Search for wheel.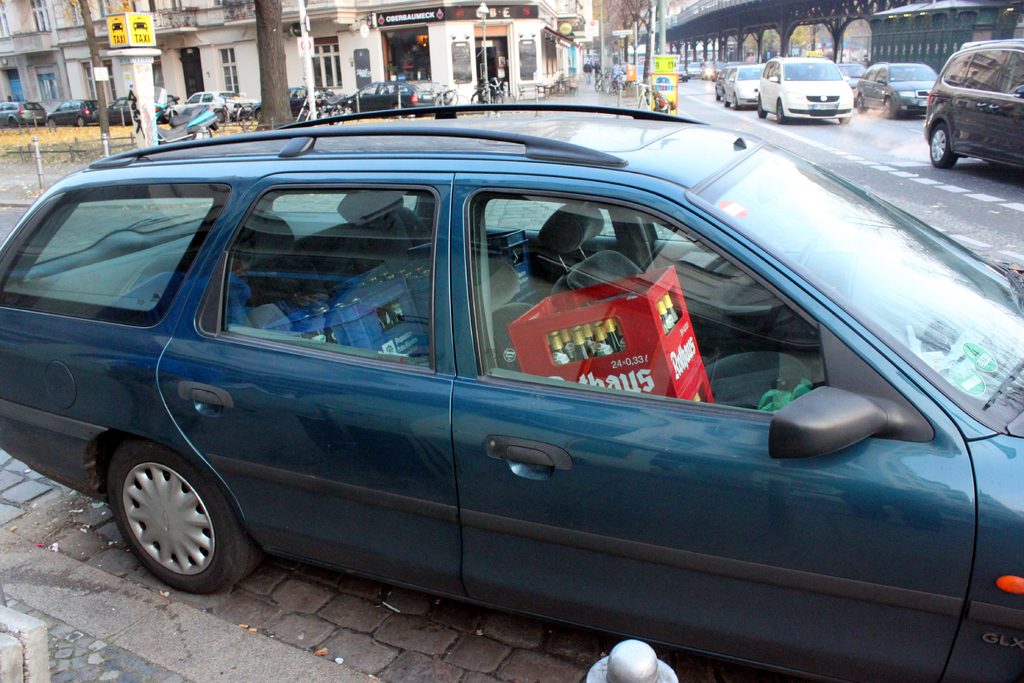
Found at [49,122,54,126].
